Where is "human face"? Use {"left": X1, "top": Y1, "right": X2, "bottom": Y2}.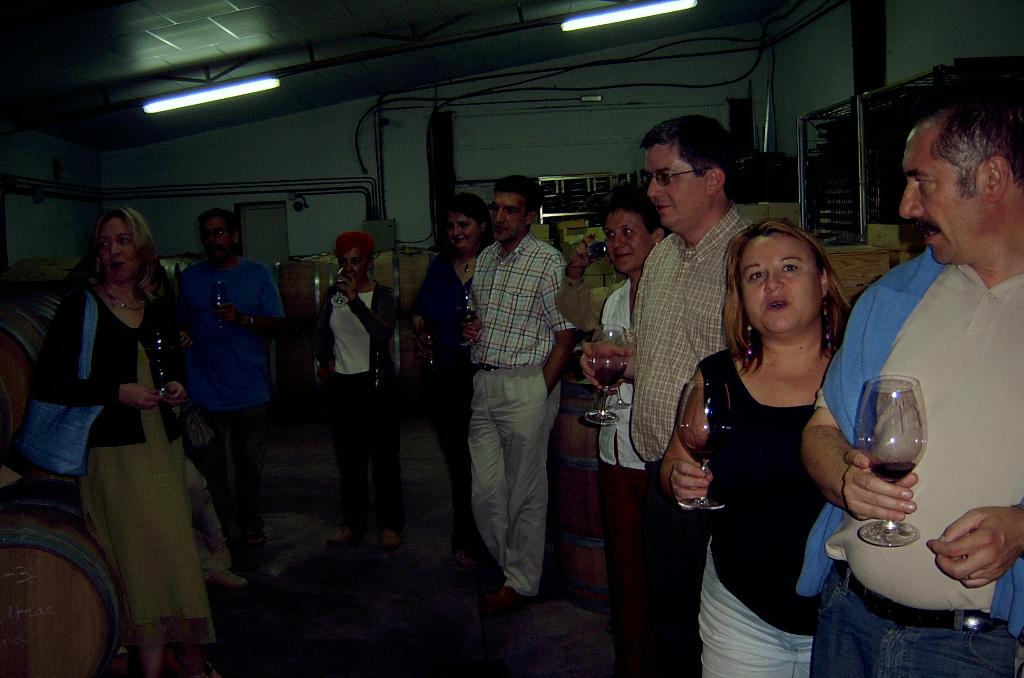
{"left": 899, "top": 119, "right": 988, "bottom": 261}.
